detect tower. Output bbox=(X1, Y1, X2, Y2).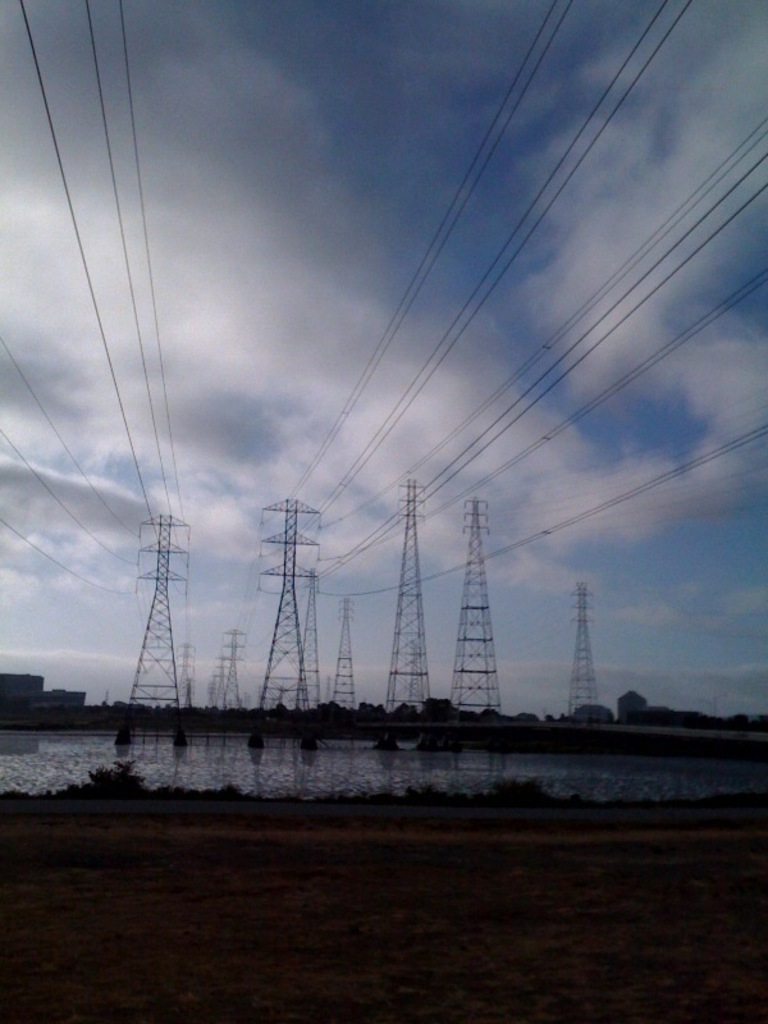
bbox=(296, 557, 326, 710).
